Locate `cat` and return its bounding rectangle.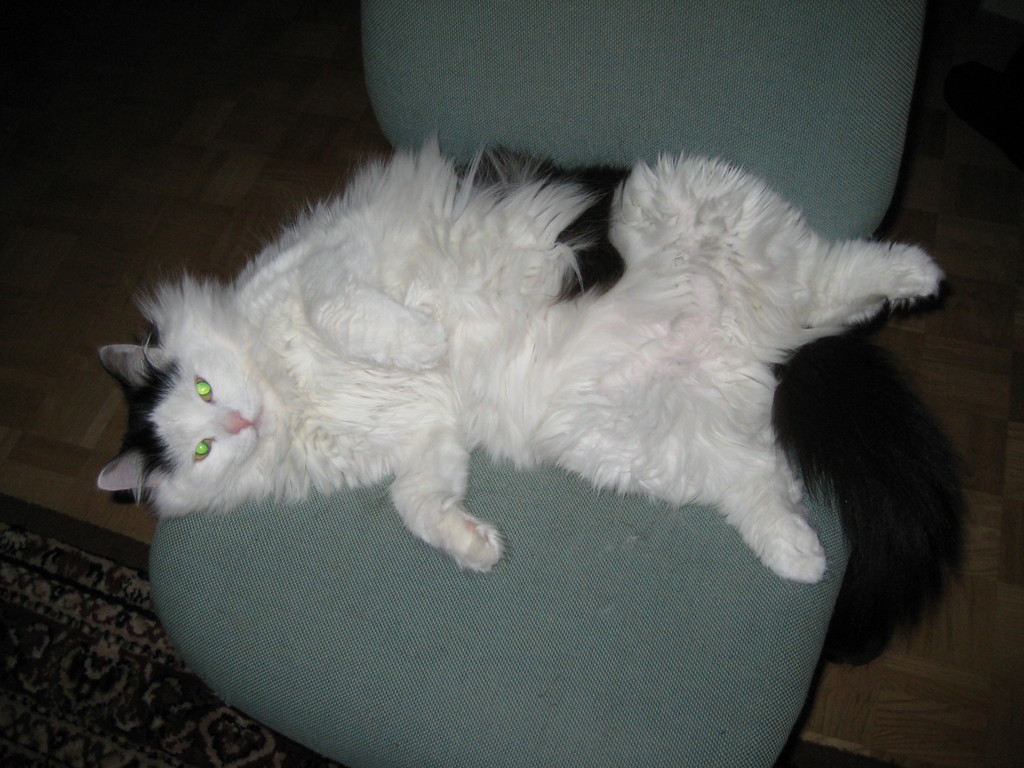
88/137/947/584.
